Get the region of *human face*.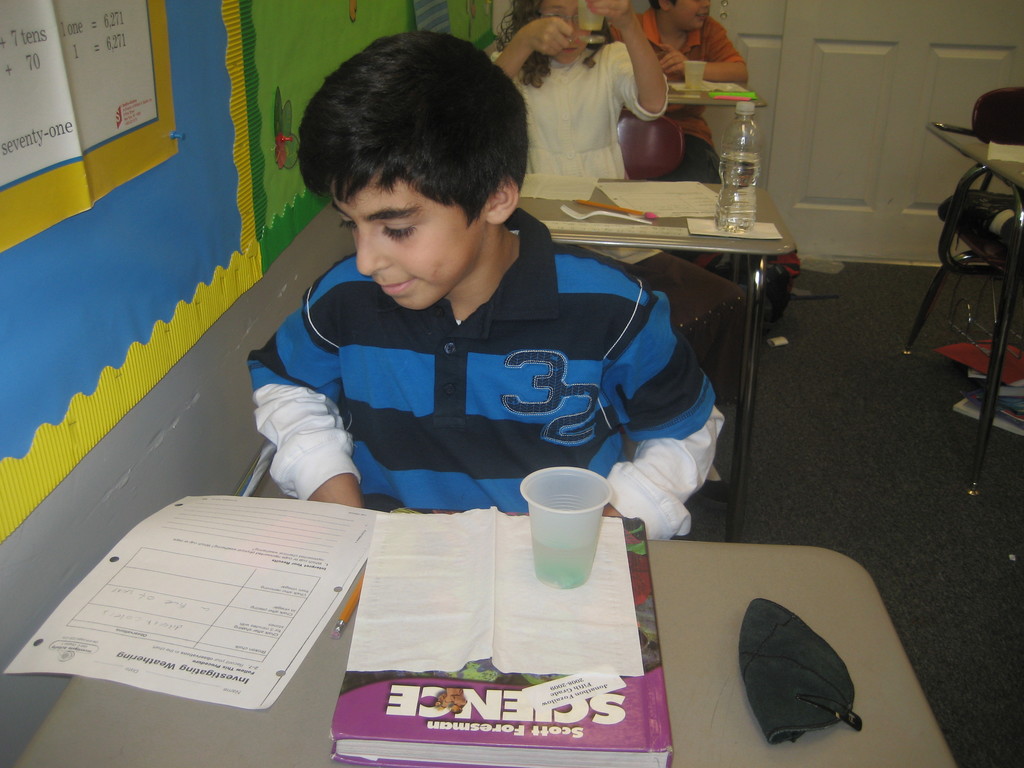
[x1=537, y1=0, x2=591, y2=67].
